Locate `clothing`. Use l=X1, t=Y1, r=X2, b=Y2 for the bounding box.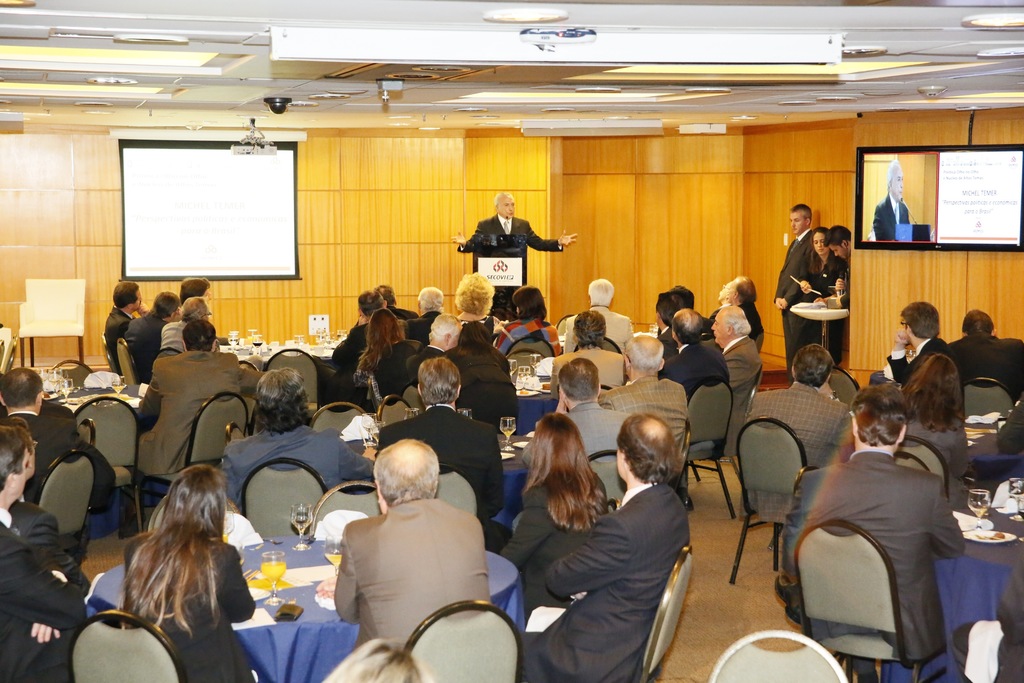
l=793, t=250, r=832, b=359.
